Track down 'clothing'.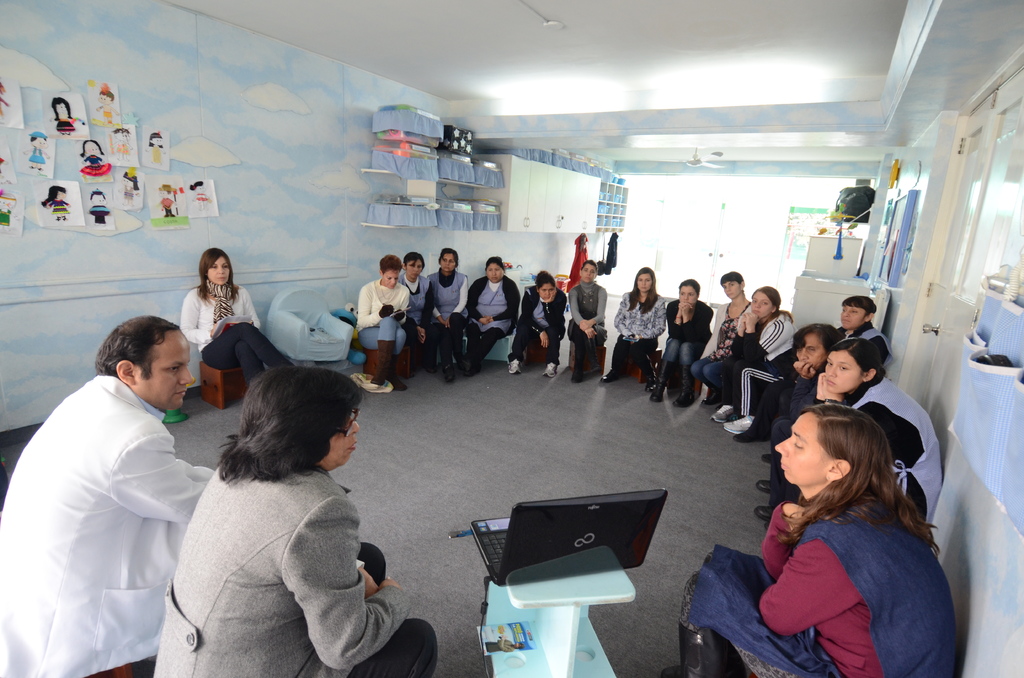
Tracked to (x1=564, y1=271, x2=609, y2=377).
